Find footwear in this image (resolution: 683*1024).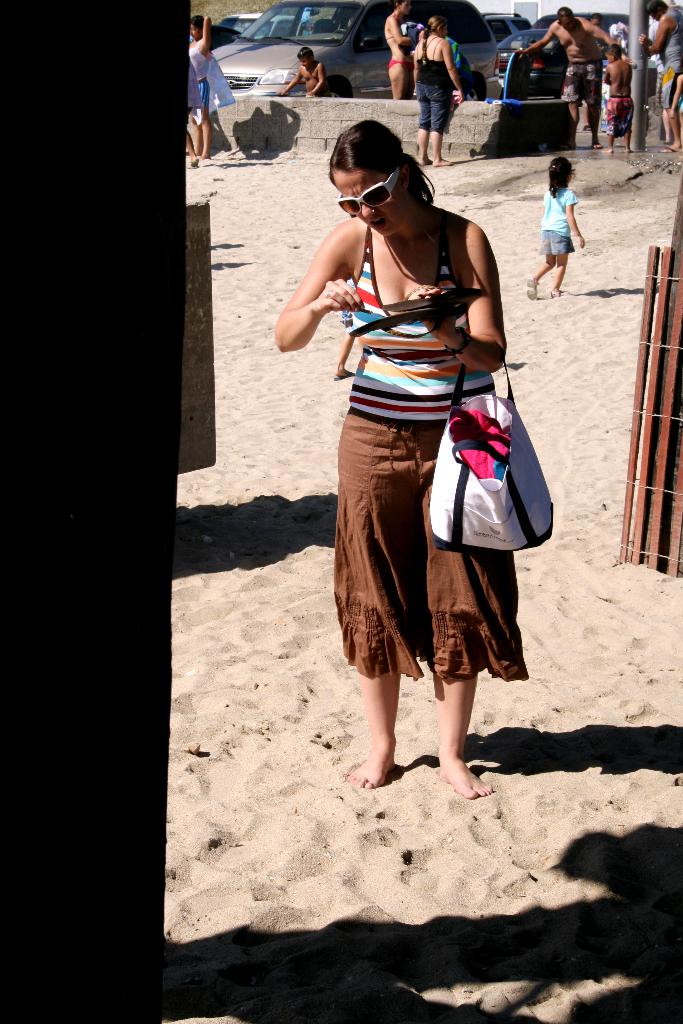
BBox(661, 141, 677, 155).
